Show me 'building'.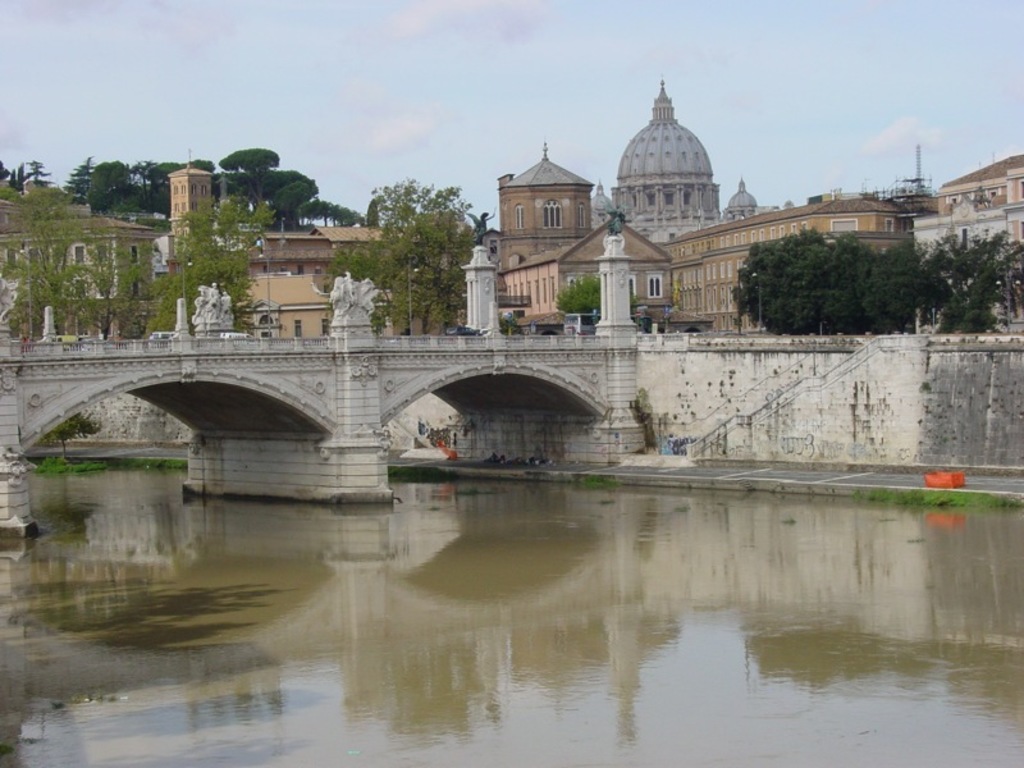
'building' is here: l=0, t=218, r=157, b=338.
